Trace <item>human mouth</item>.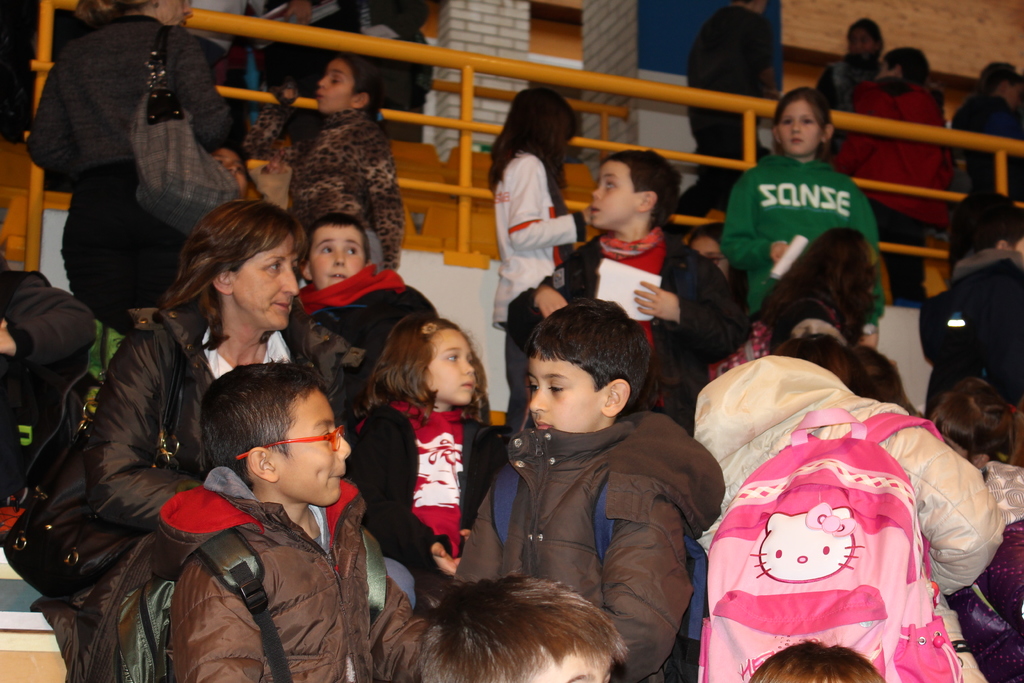
Traced to [left=789, top=134, right=804, bottom=144].
